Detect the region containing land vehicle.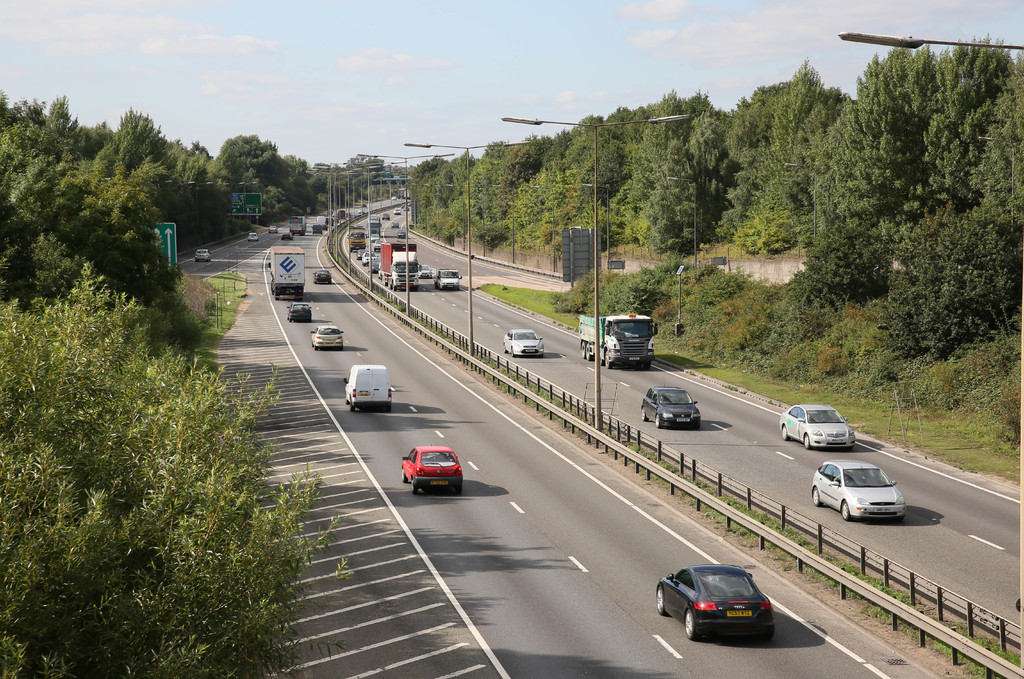
detection(780, 402, 856, 448).
